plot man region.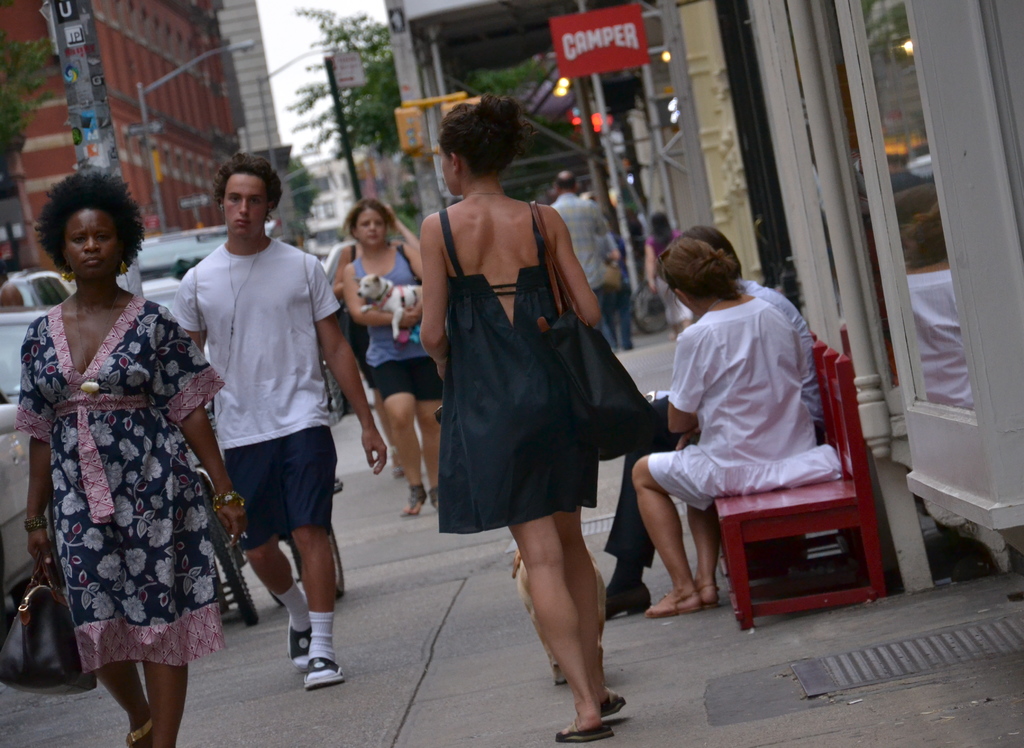
Plotted at (169, 149, 385, 685).
